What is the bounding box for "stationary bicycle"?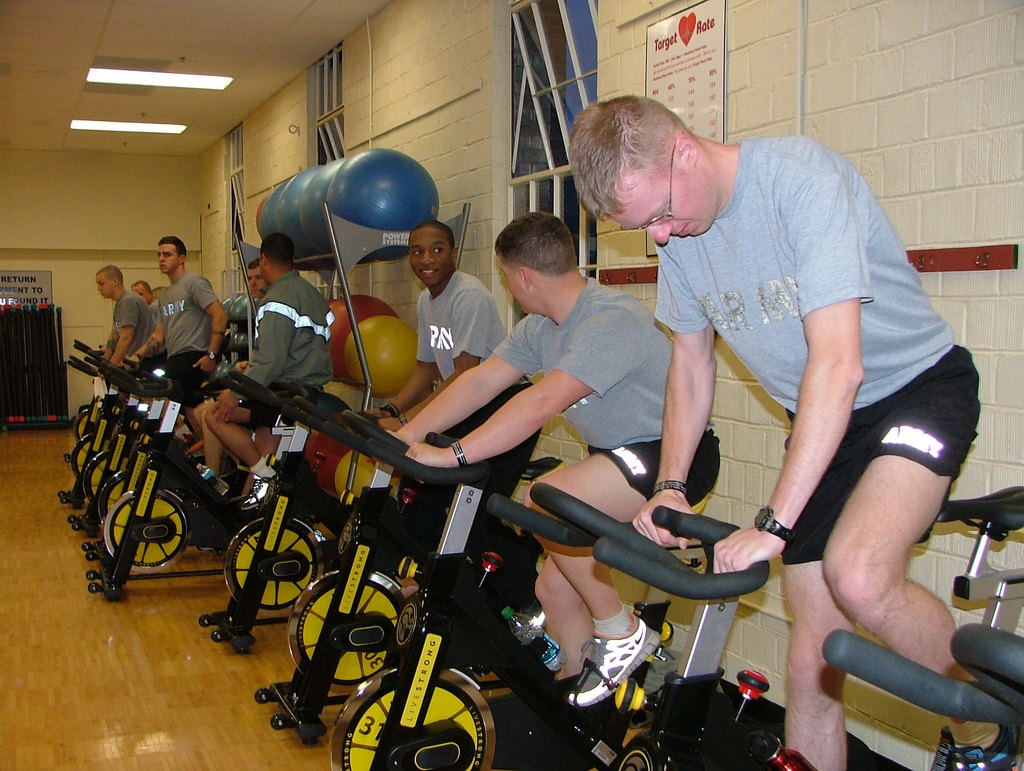
bbox=[815, 621, 1023, 770].
